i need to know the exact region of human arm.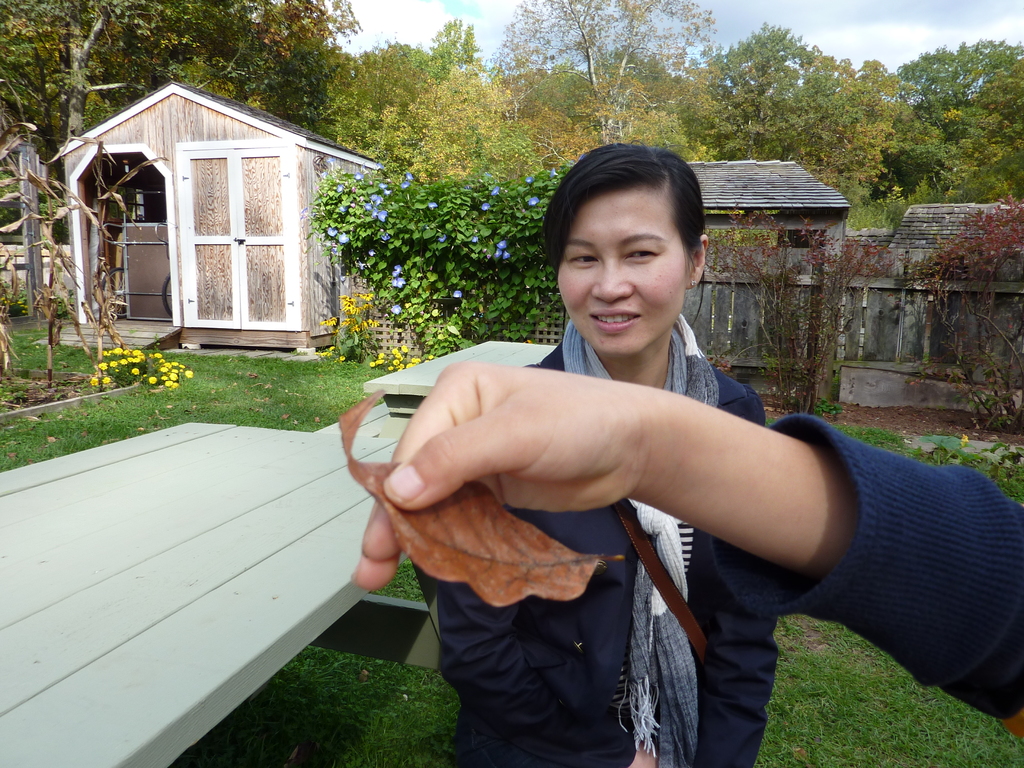
Region: [432, 579, 659, 767].
